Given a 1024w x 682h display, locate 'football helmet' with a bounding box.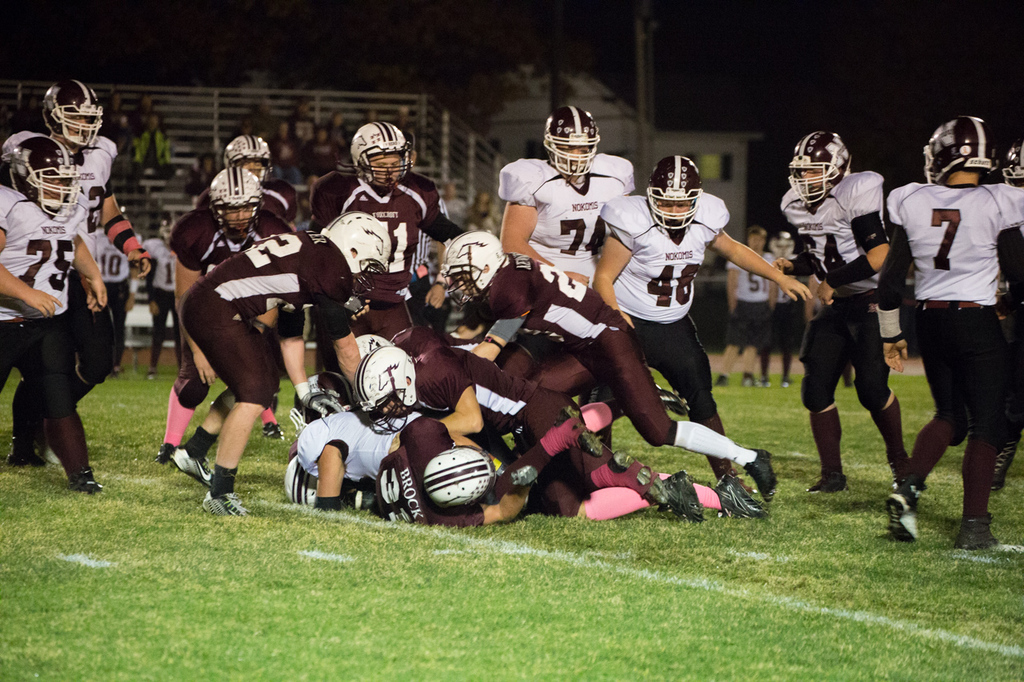
Located: [924,114,997,180].
